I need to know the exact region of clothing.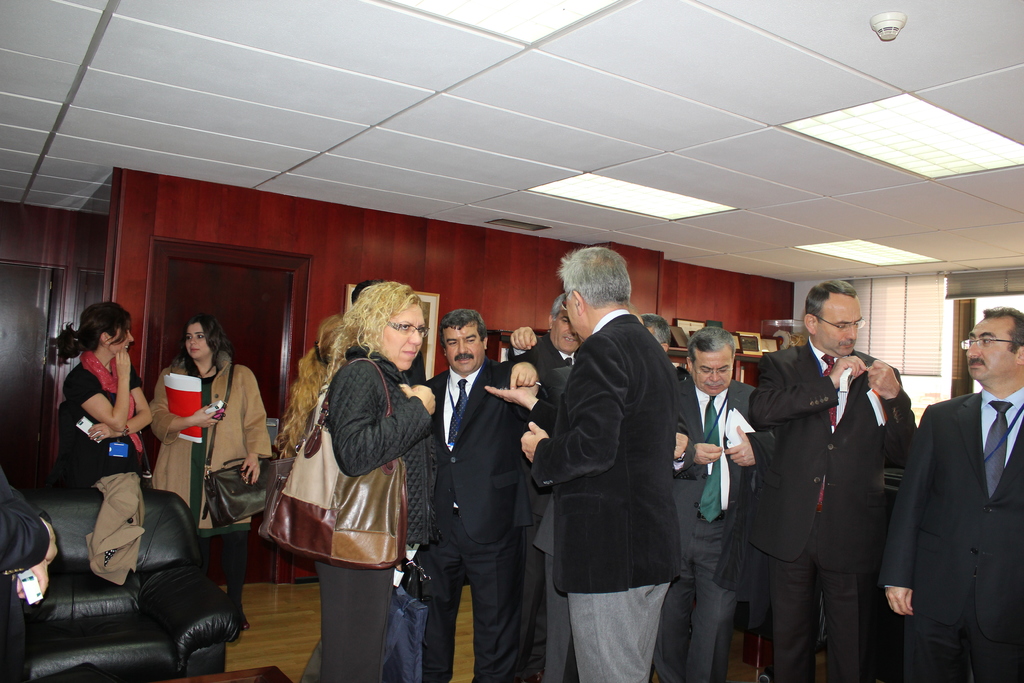
Region: <bbox>0, 478, 51, 682</bbox>.
